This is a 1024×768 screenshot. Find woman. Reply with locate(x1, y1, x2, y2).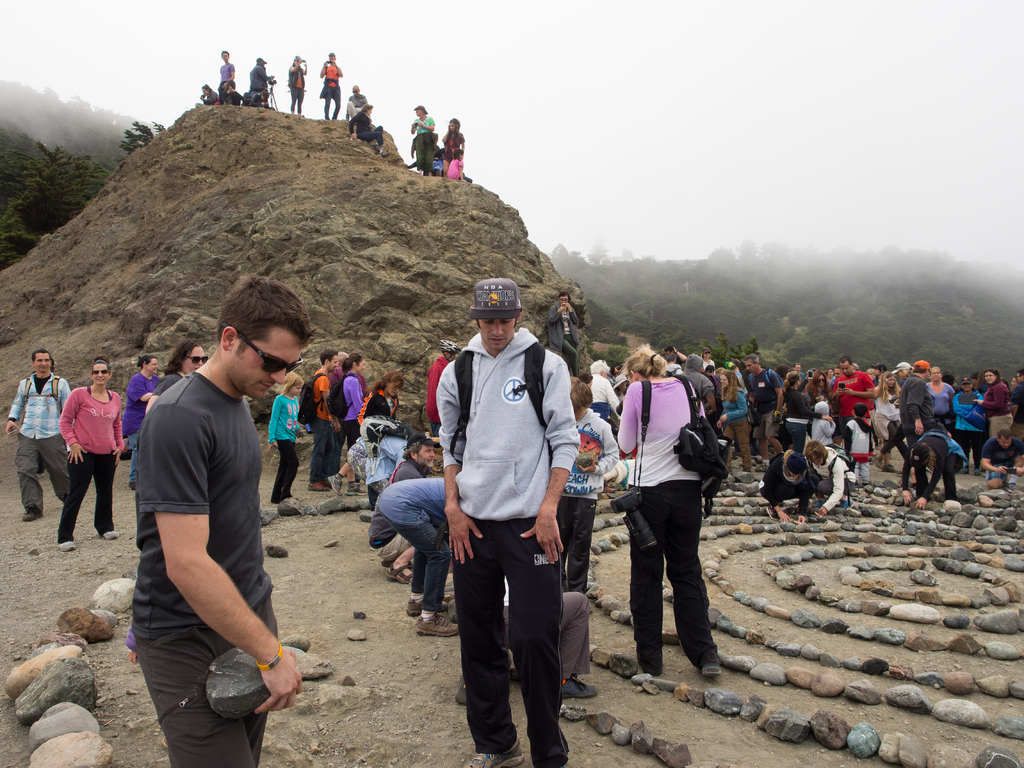
locate(288, 55, 308, 116).
